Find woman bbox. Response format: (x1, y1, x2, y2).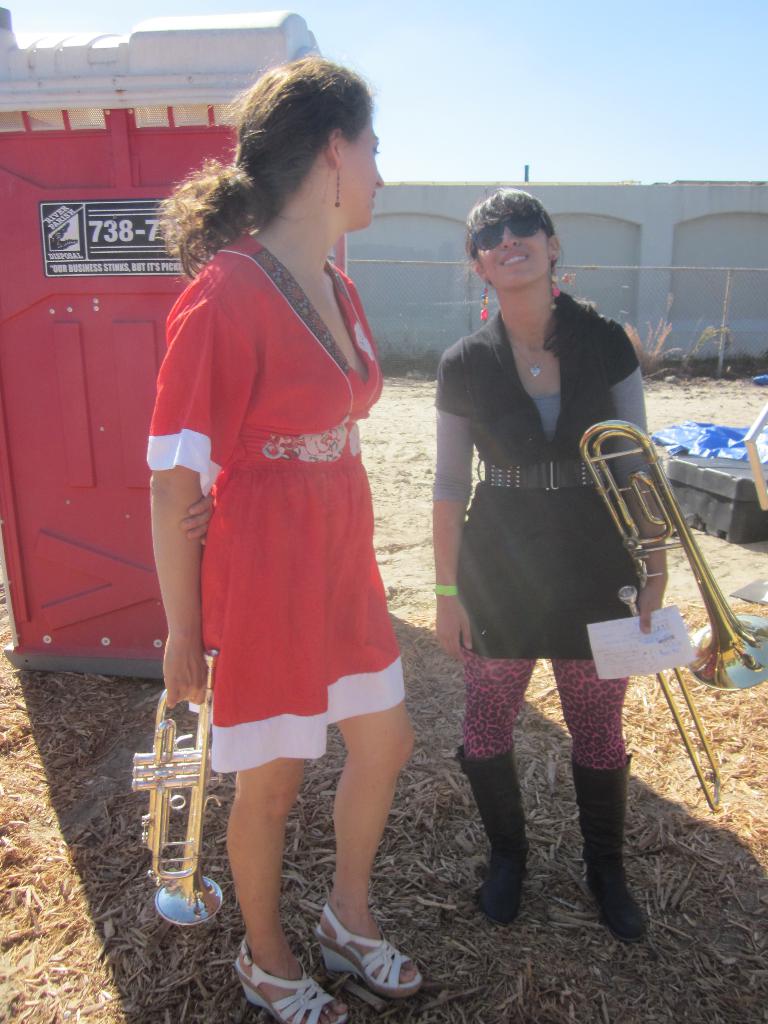
(143, 50, 427, 1021).
